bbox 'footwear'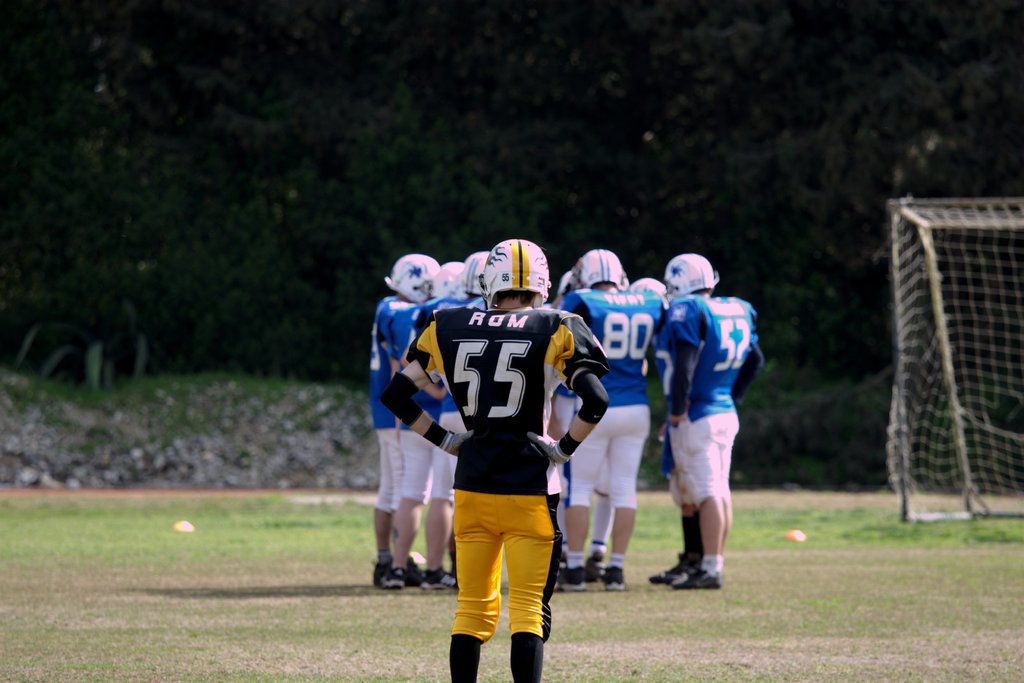
<bbox>423, 568, 460, 588</bbox>
